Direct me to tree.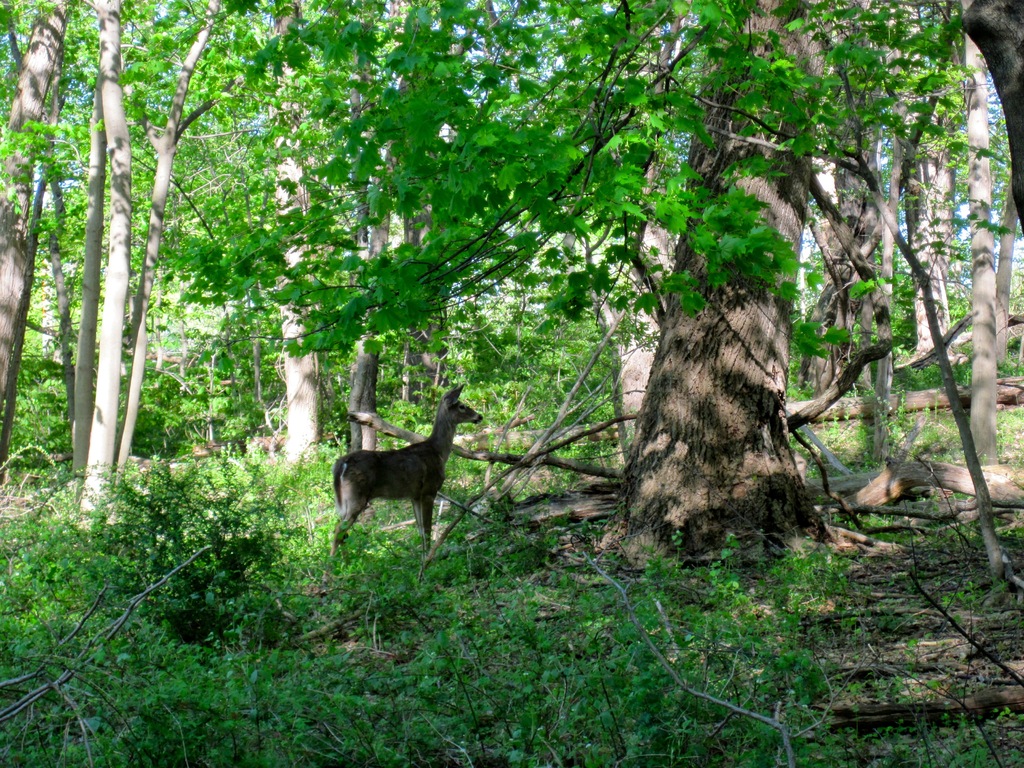
Direction: 259 0 708 474.
